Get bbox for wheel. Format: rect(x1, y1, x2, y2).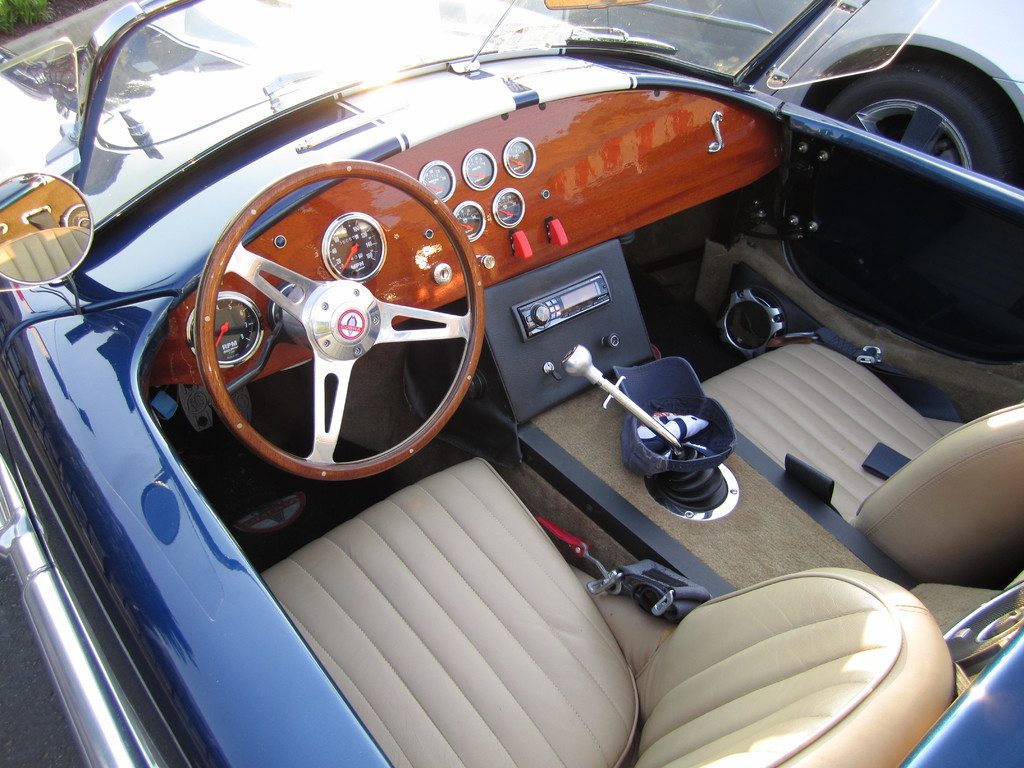
rect(157, 188, 491, 488).
